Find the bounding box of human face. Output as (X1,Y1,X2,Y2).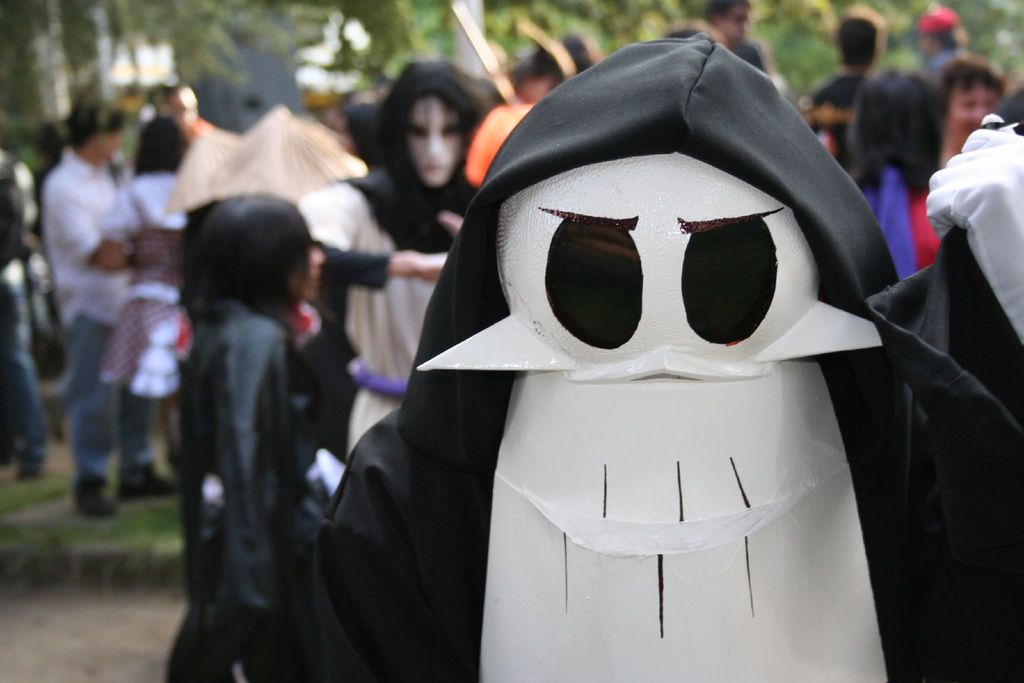
(950,88,1000,136).
